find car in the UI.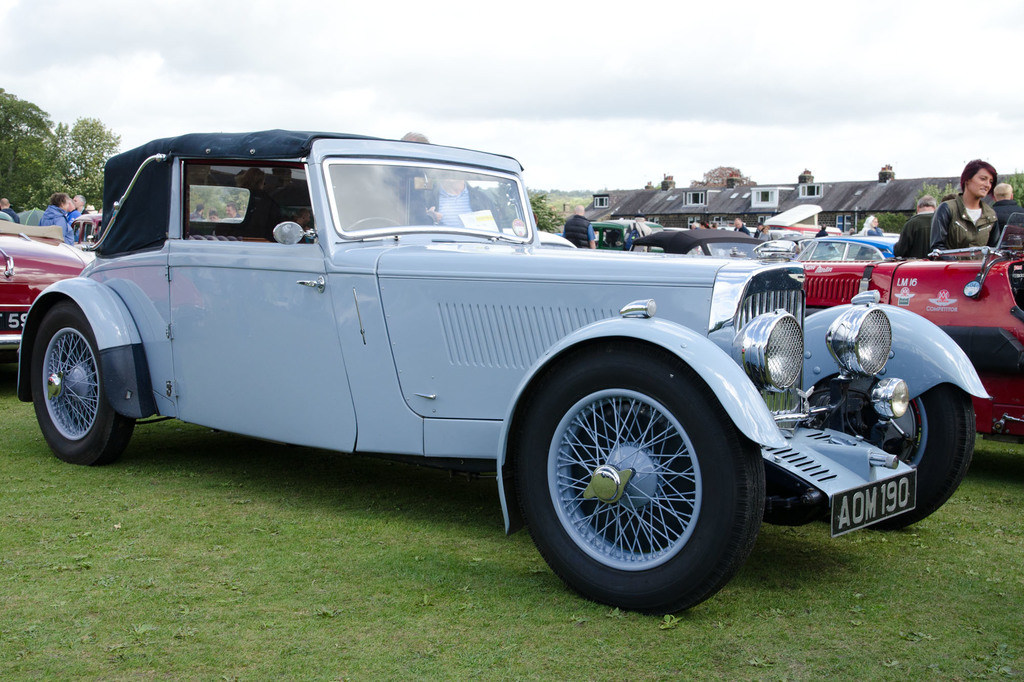
UI element at <box>796,250,1023,441</box>.
